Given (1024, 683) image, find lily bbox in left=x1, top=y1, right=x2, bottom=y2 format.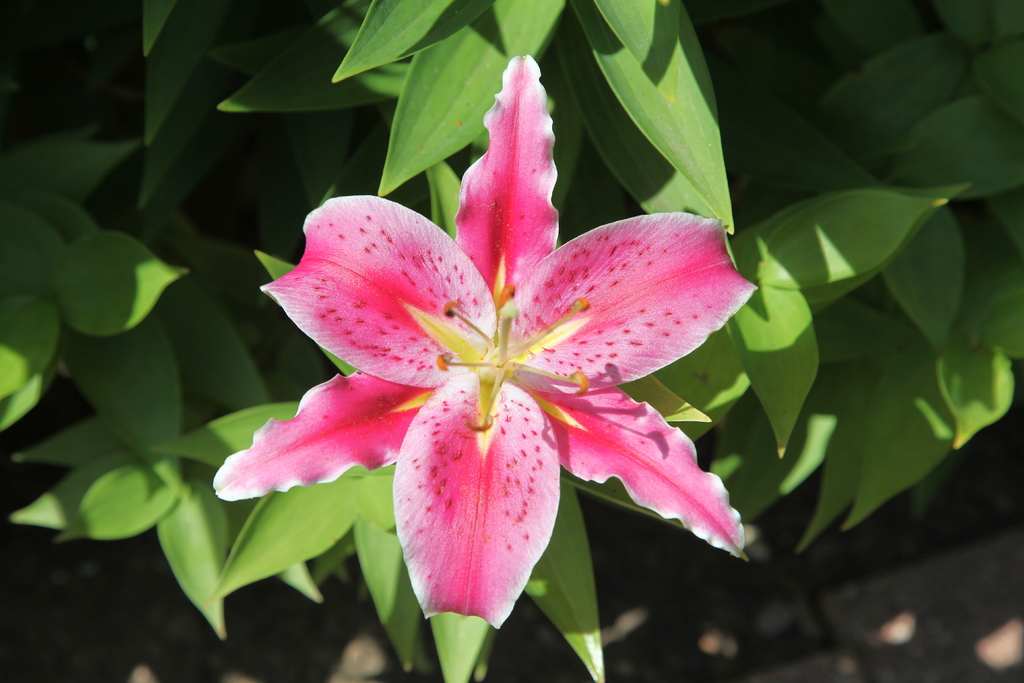
left=214, top=56, right=755, bottom=626.
